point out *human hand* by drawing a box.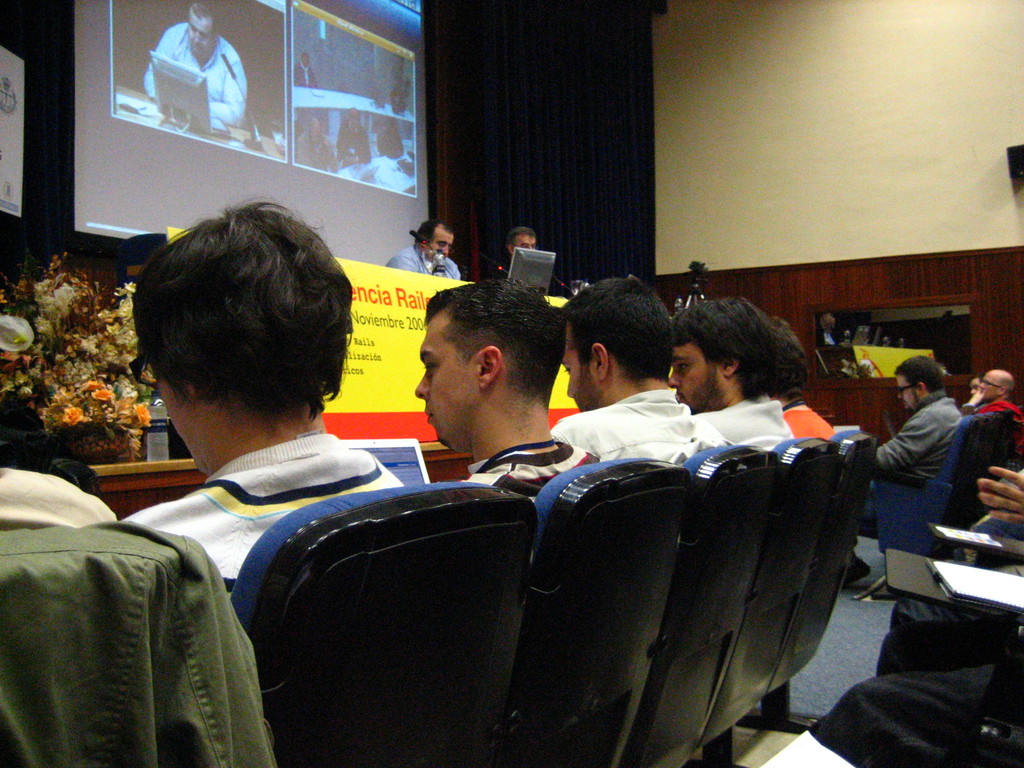
box=[976, 465, 1023, 531].
